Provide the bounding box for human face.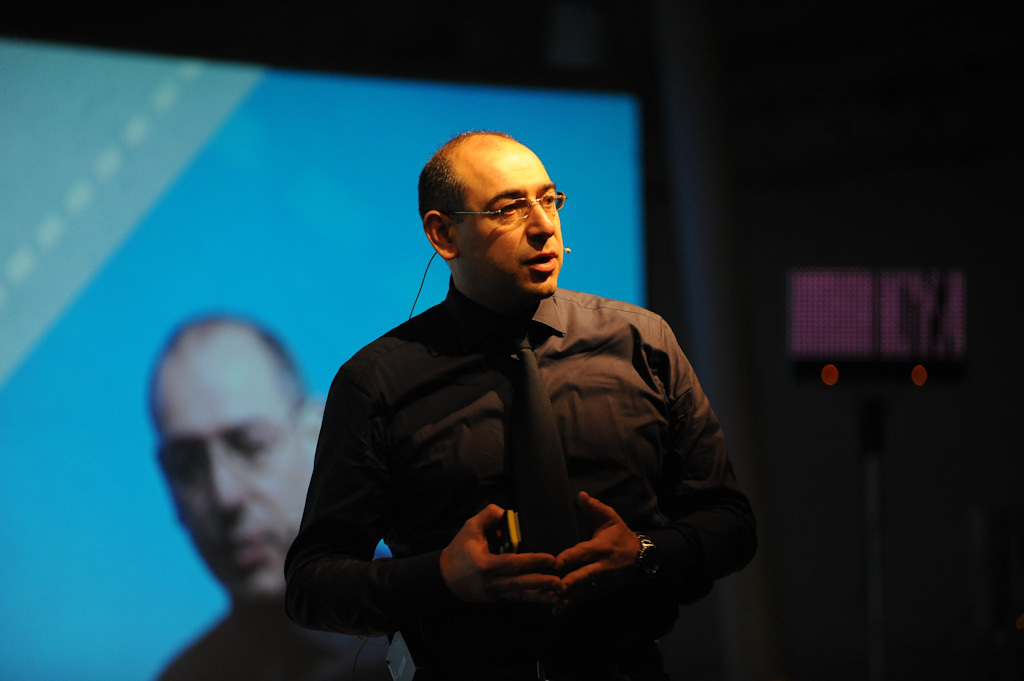
(148,367,316,599).
